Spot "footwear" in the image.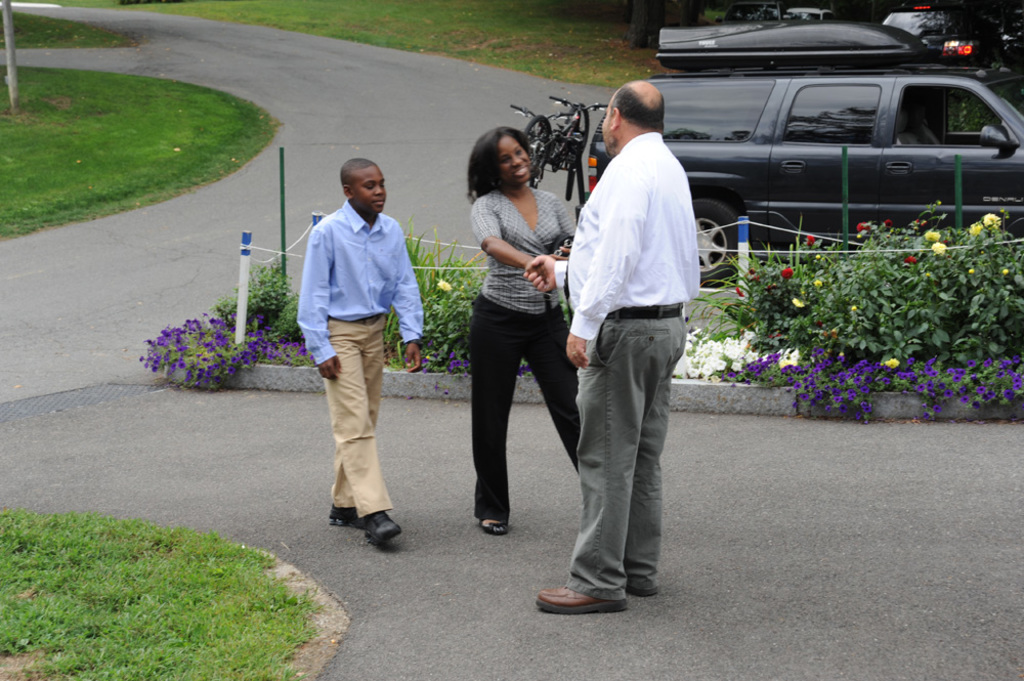
"footwear" found at {"x1": 541, "y1": 562, "x2": 639, "y2": 623}.
